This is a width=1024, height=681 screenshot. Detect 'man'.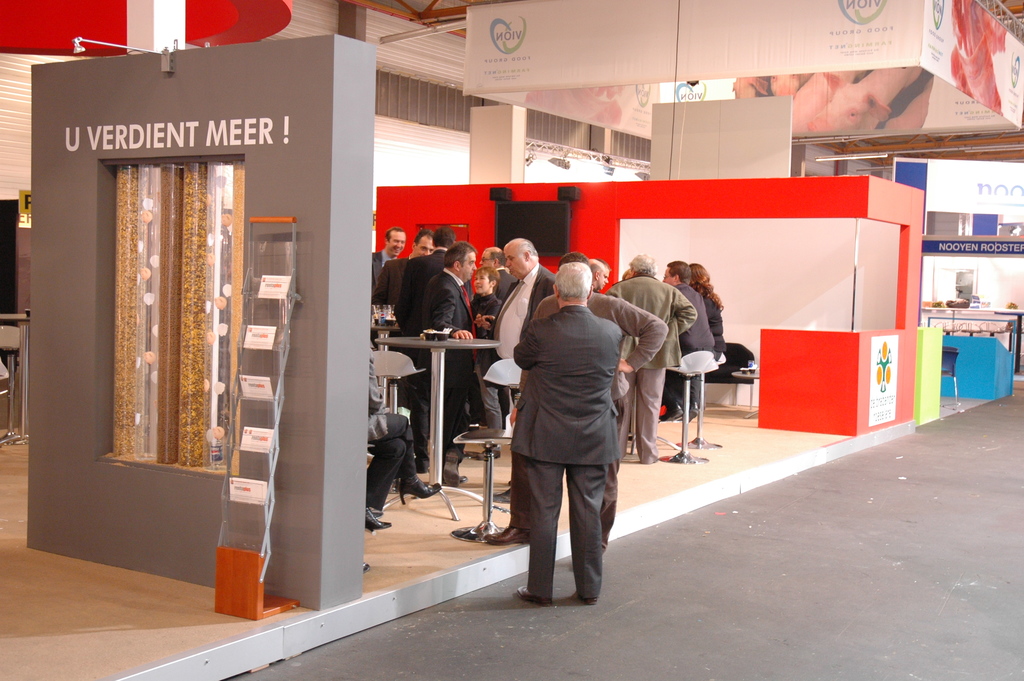
(left=605, top=250, right=697, bottom=463).
